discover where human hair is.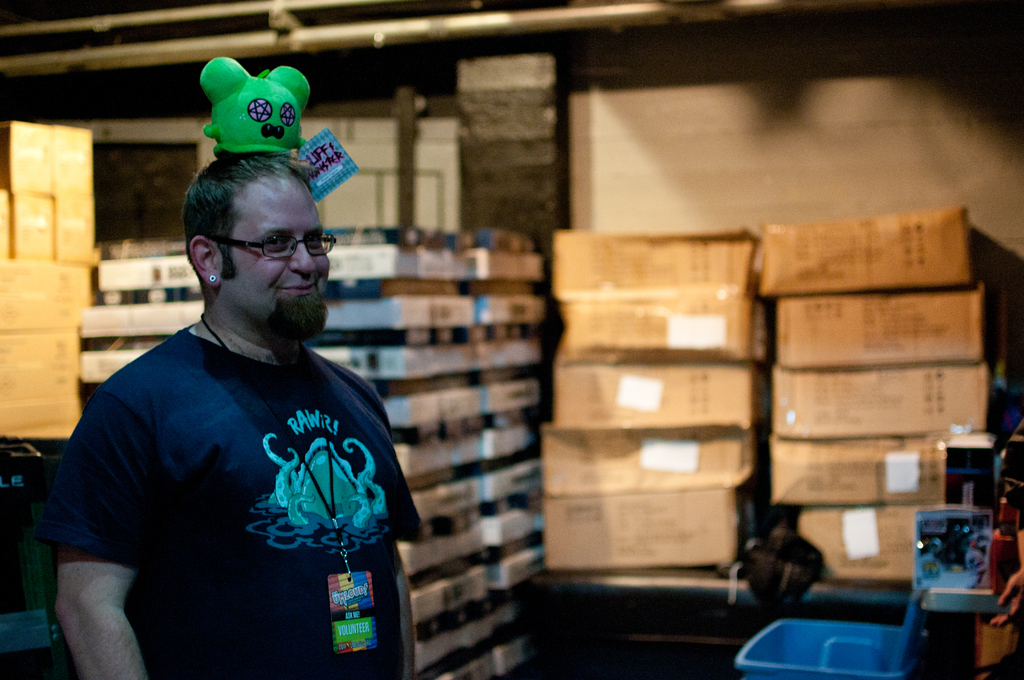
Discovered at Rect(172, 157, 320, 304).
